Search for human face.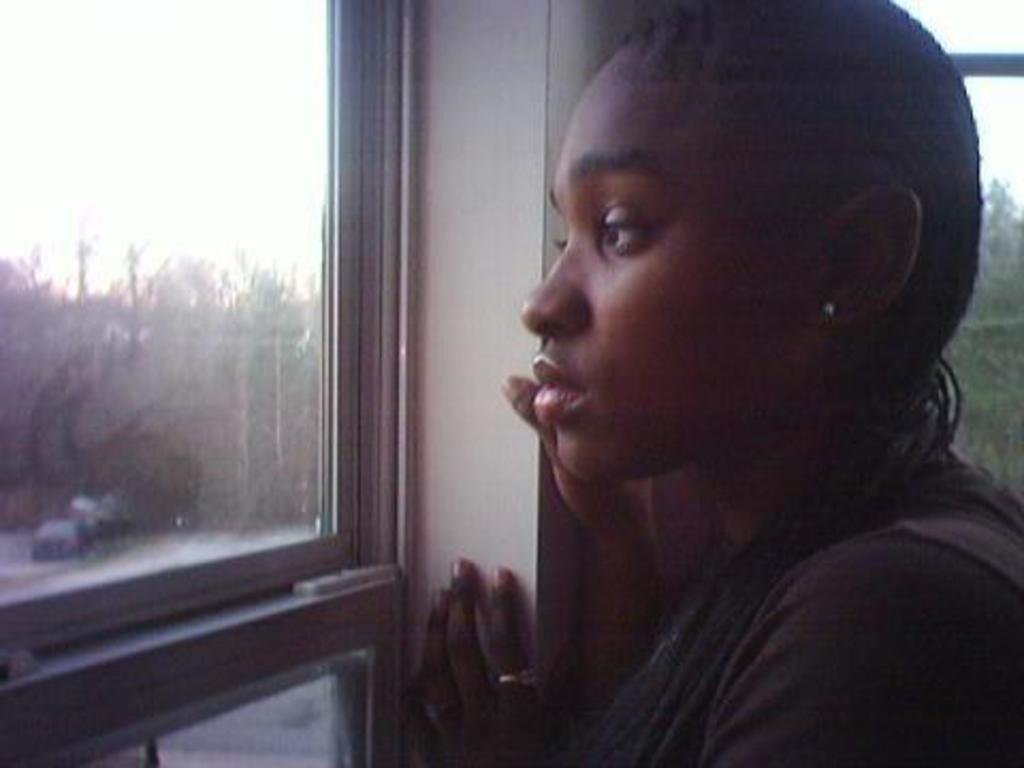
Found at {"left": 521, "top": 30, "right": 828, "bottom": 486}.
